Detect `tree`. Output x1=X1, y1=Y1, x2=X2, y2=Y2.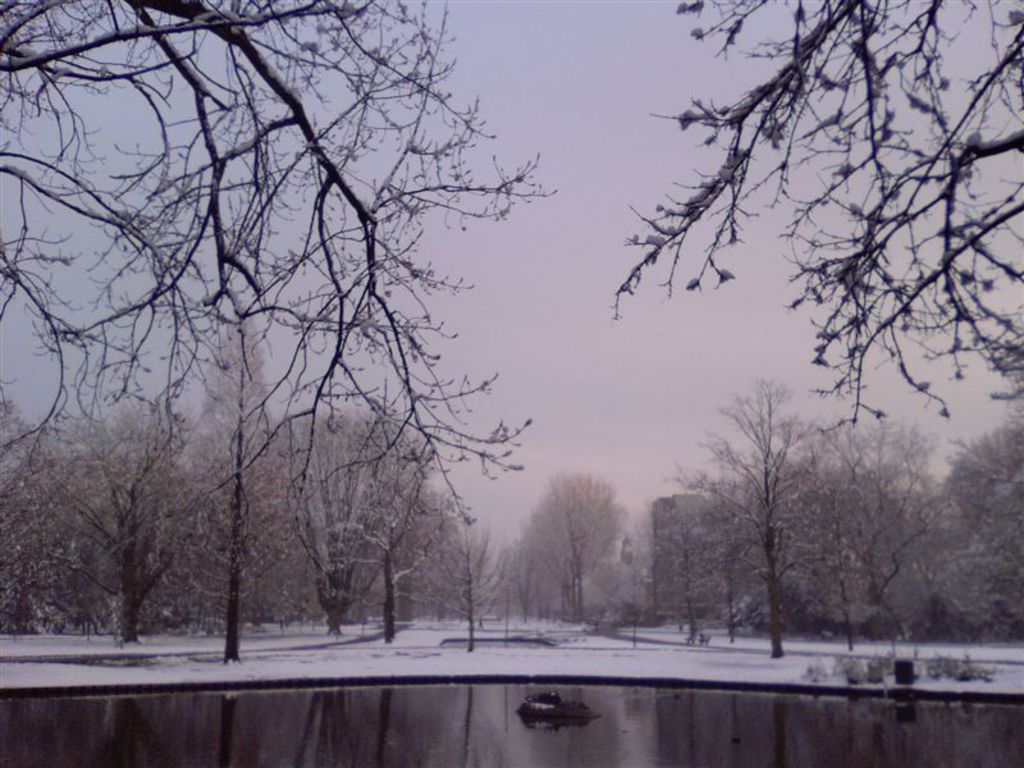
x1=655, y1=509, x2=719, y2=643.
